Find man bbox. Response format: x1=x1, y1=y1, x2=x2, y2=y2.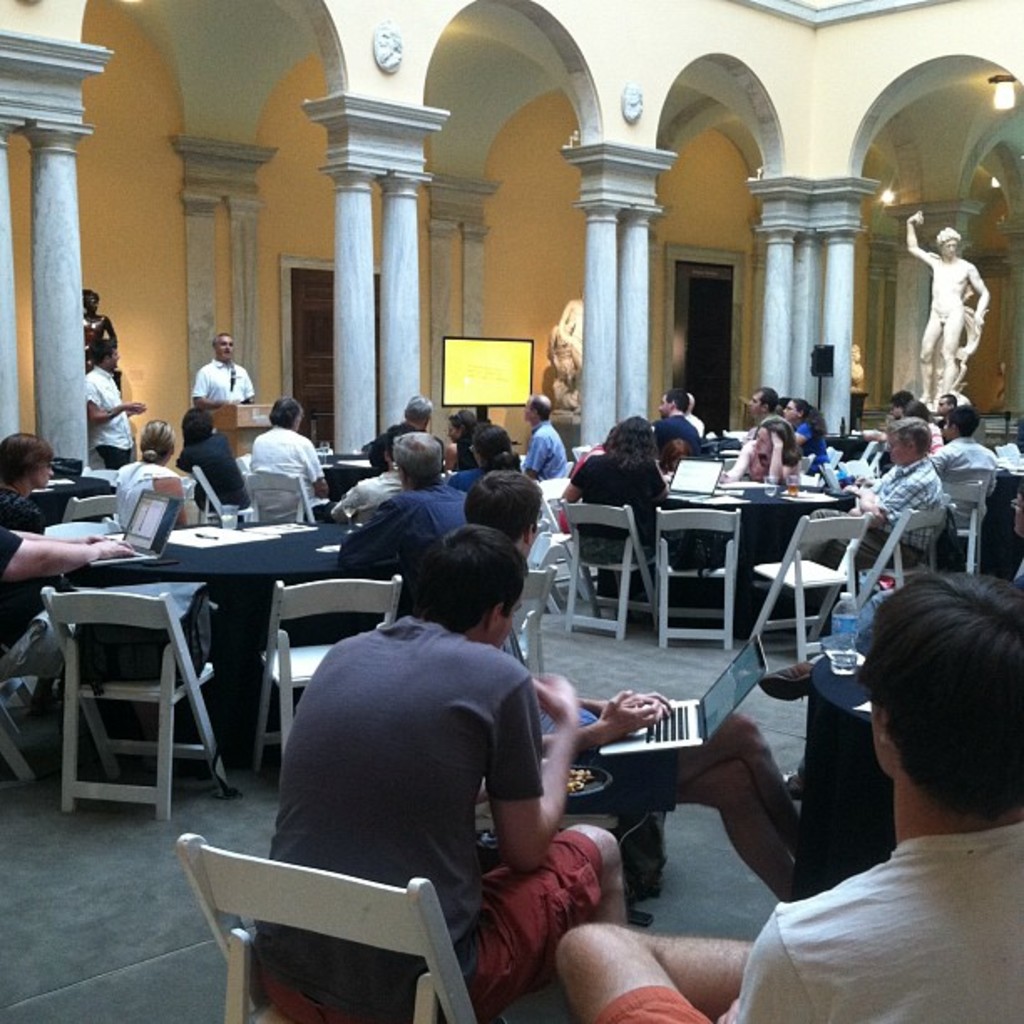
x1=259, y1=530, x2=629, y2=1022.
